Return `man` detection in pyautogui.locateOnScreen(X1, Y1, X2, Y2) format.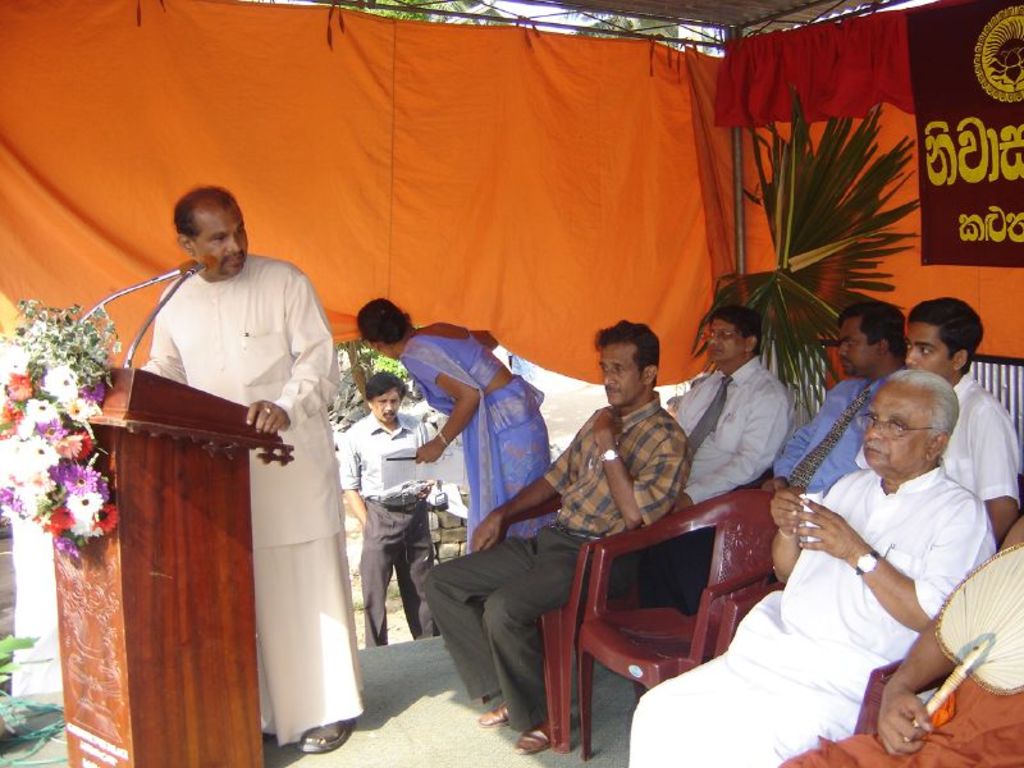
pyautogui.locateOnScreen(335, 375, 449, 650).
